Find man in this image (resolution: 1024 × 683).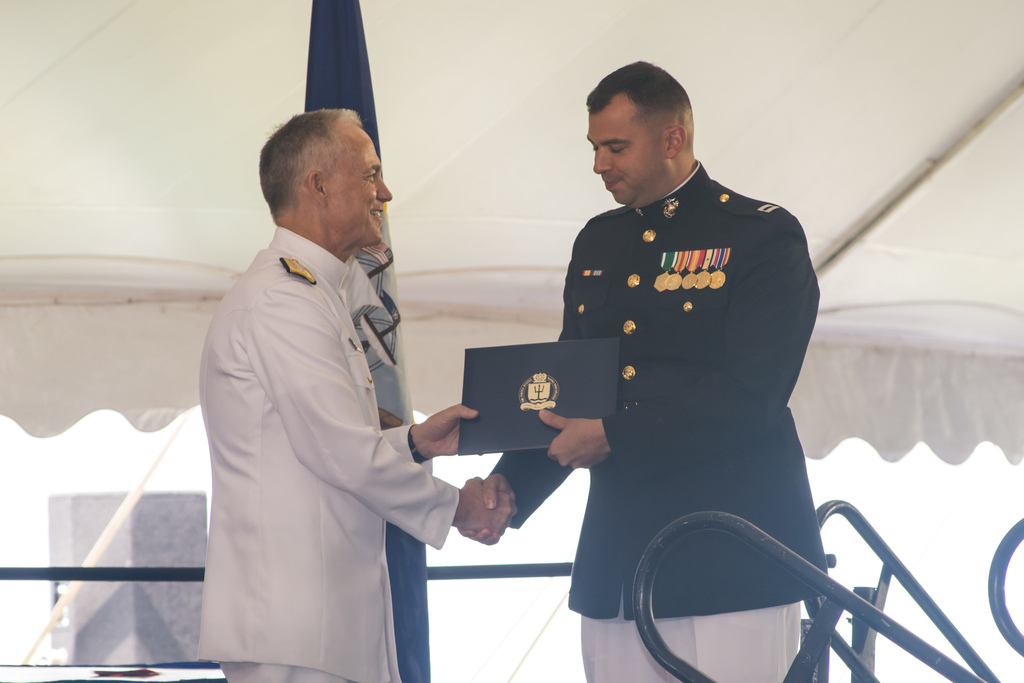
(x1=454, y1=60, x2=822, y2=682).
